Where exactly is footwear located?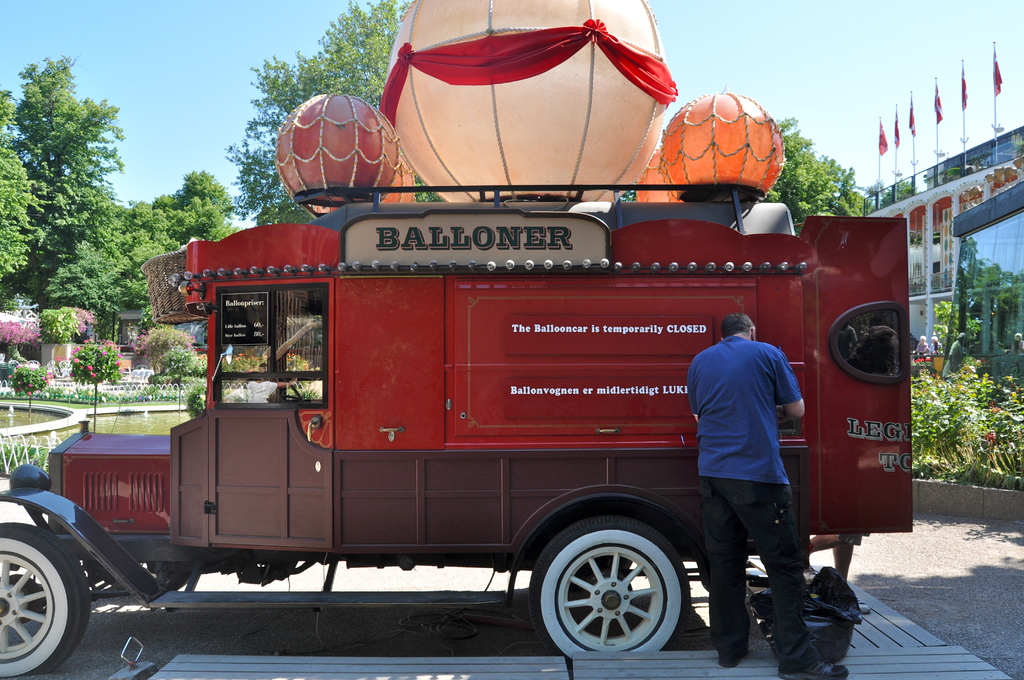
Its bounding box is 776/656/849/679.
